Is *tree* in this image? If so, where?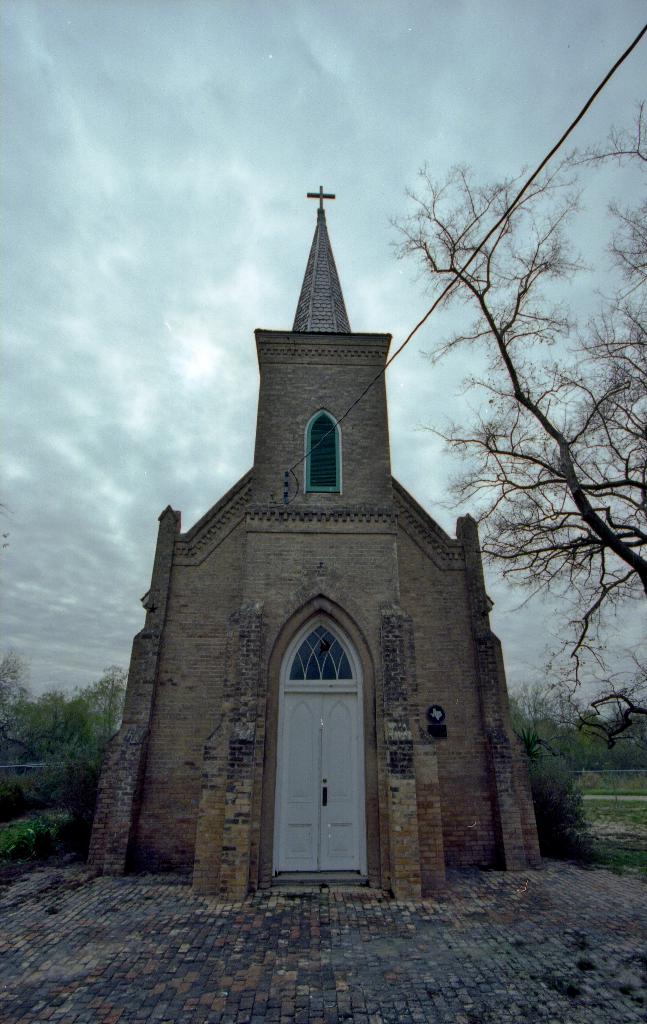
Yes, at l=426, t=97, r=621, b=714.
